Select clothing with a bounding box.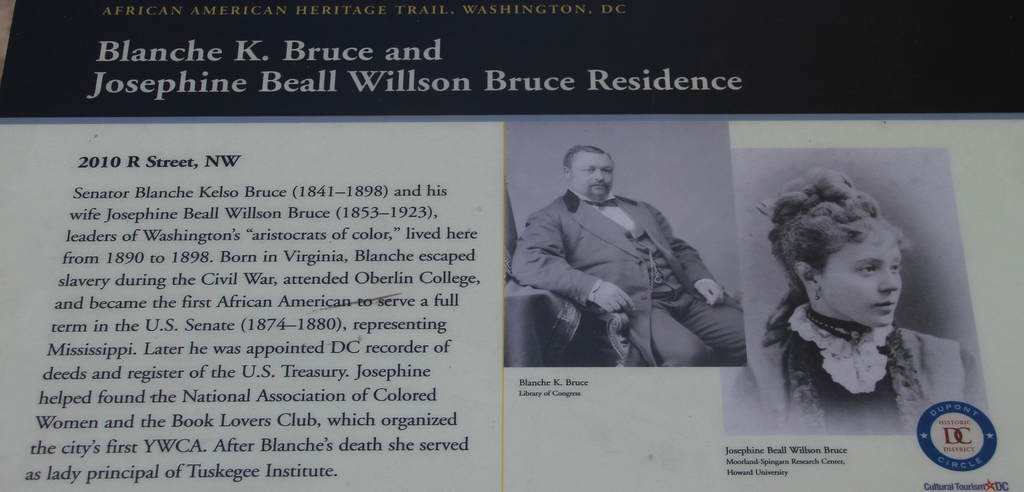
rect(506, 173, 708, 345).
